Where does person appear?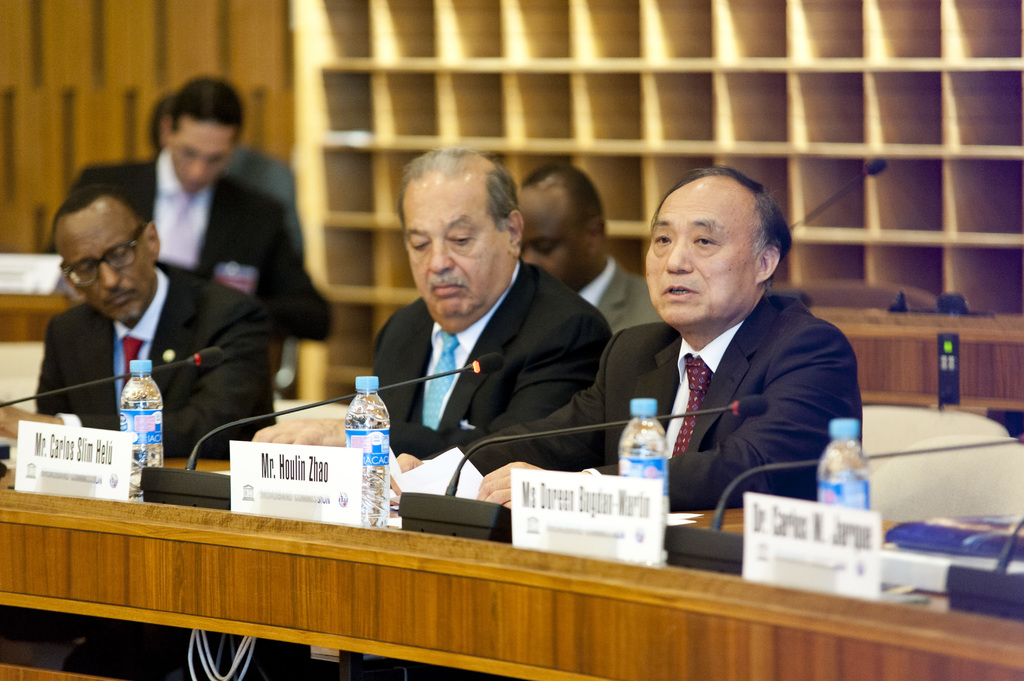
Appears at region(147, 88, 303, 266).
